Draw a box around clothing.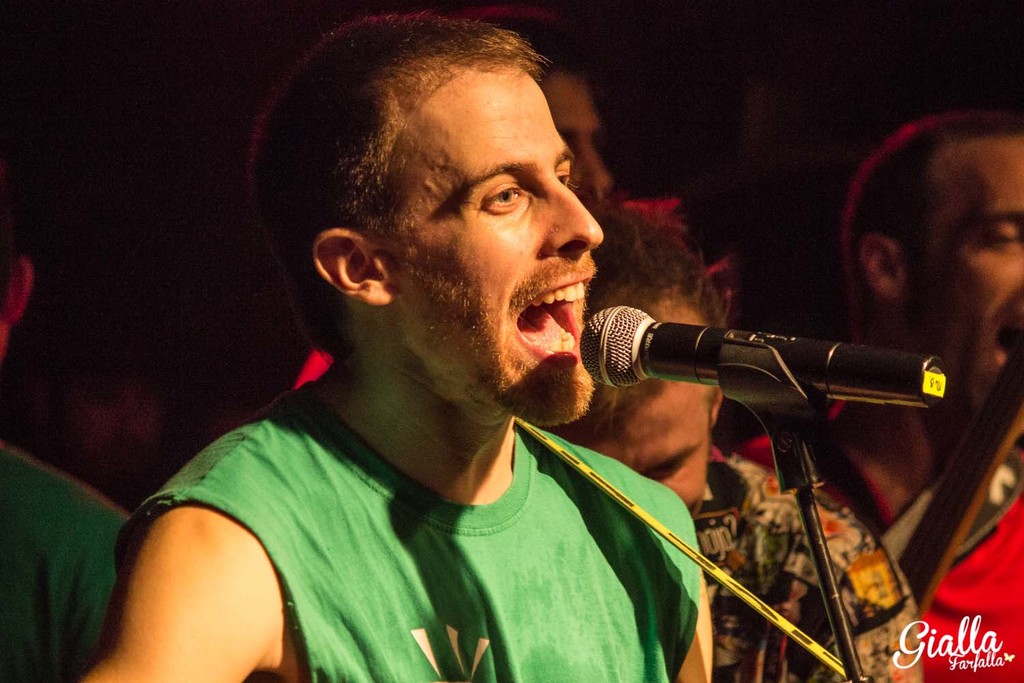
bbox=(689, 443, 924, 682).
